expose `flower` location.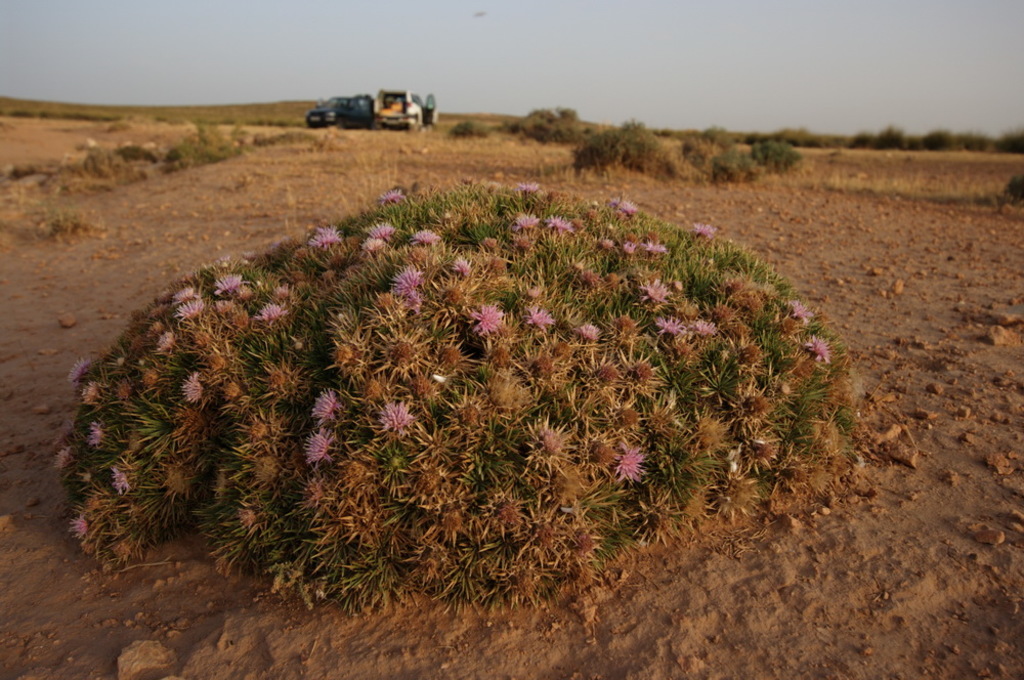
Exposed at x1=144 y1=318 x2=161 y2=340.
